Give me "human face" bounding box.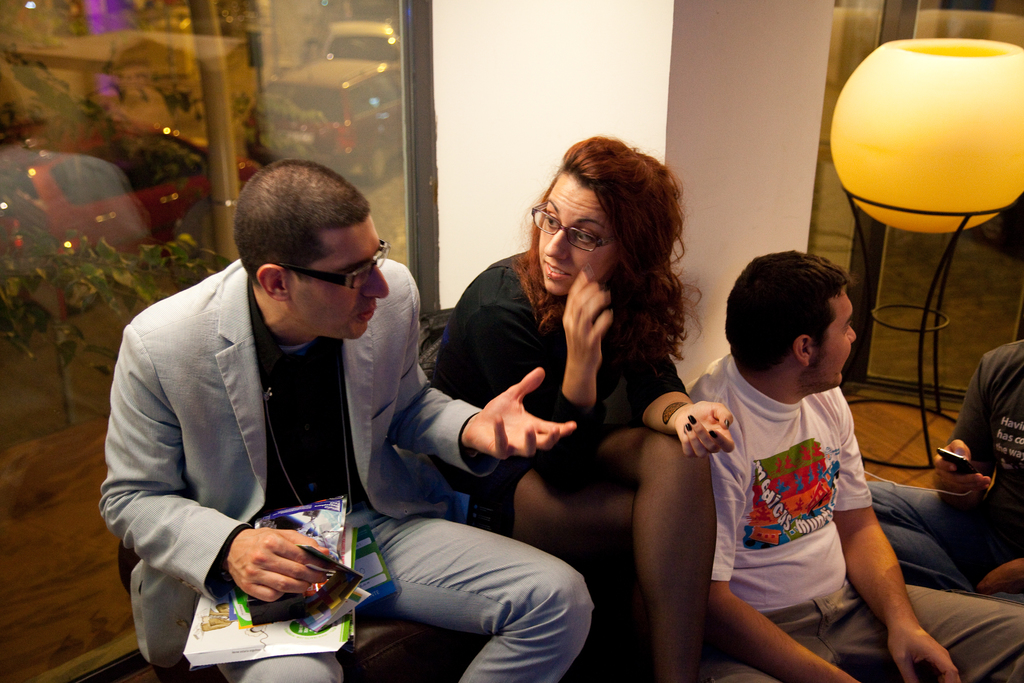
locate(538, 174, 615, 294).
